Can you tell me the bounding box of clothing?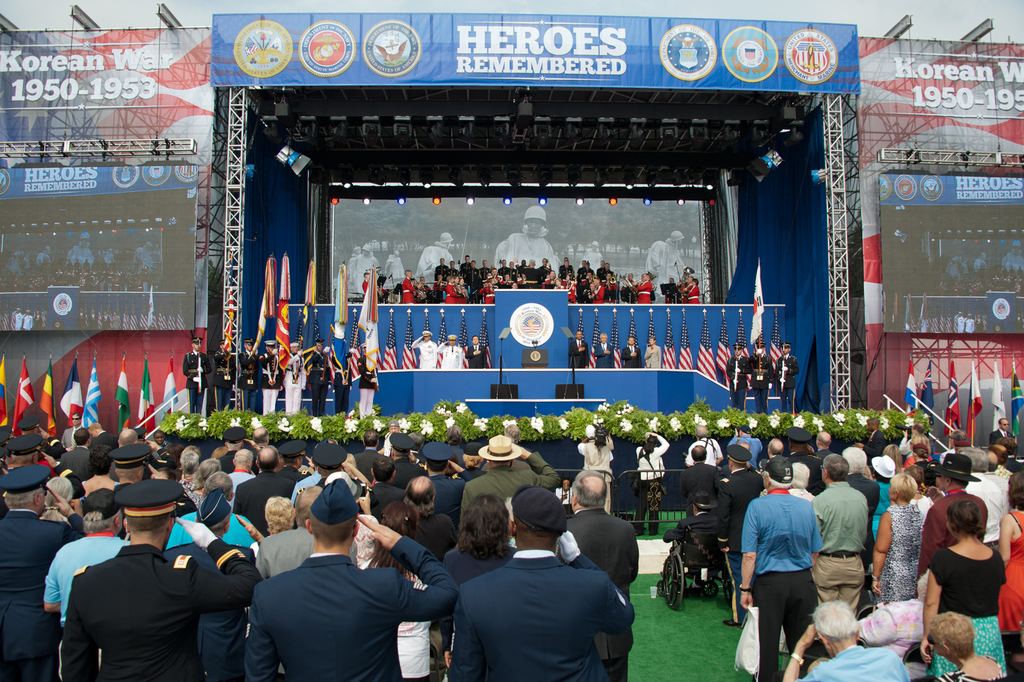
bbox=(363, 279, 367, 289).
